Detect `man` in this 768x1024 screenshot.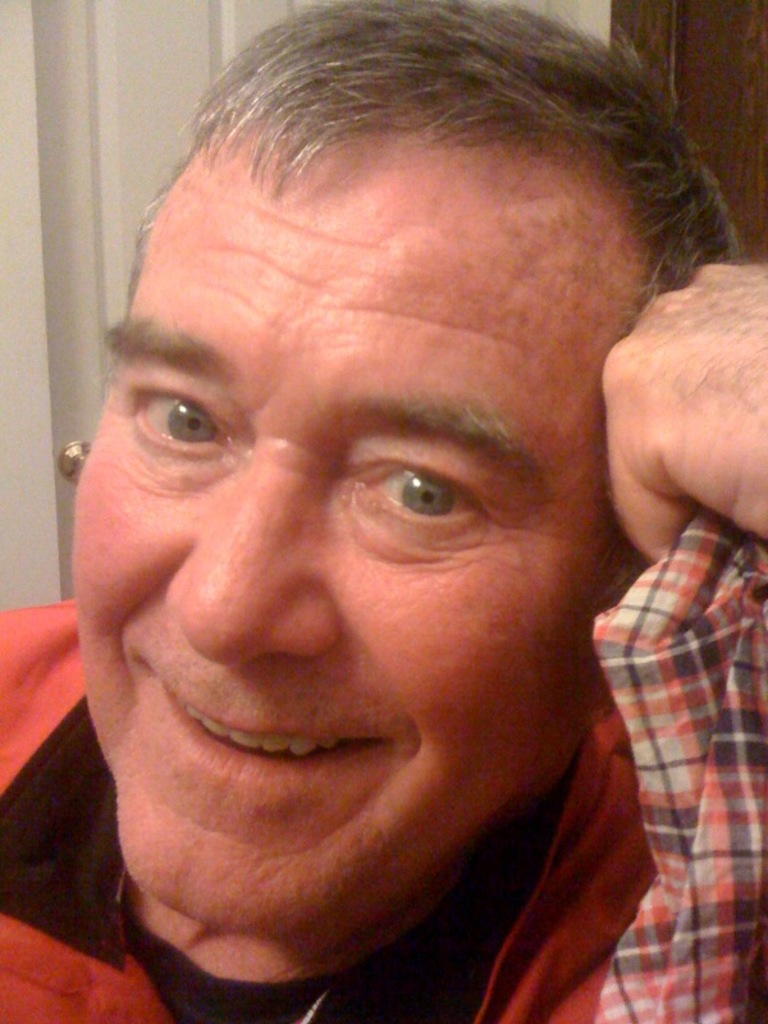
Detection: (left=0, top=0, right=767, bottom=1023).
